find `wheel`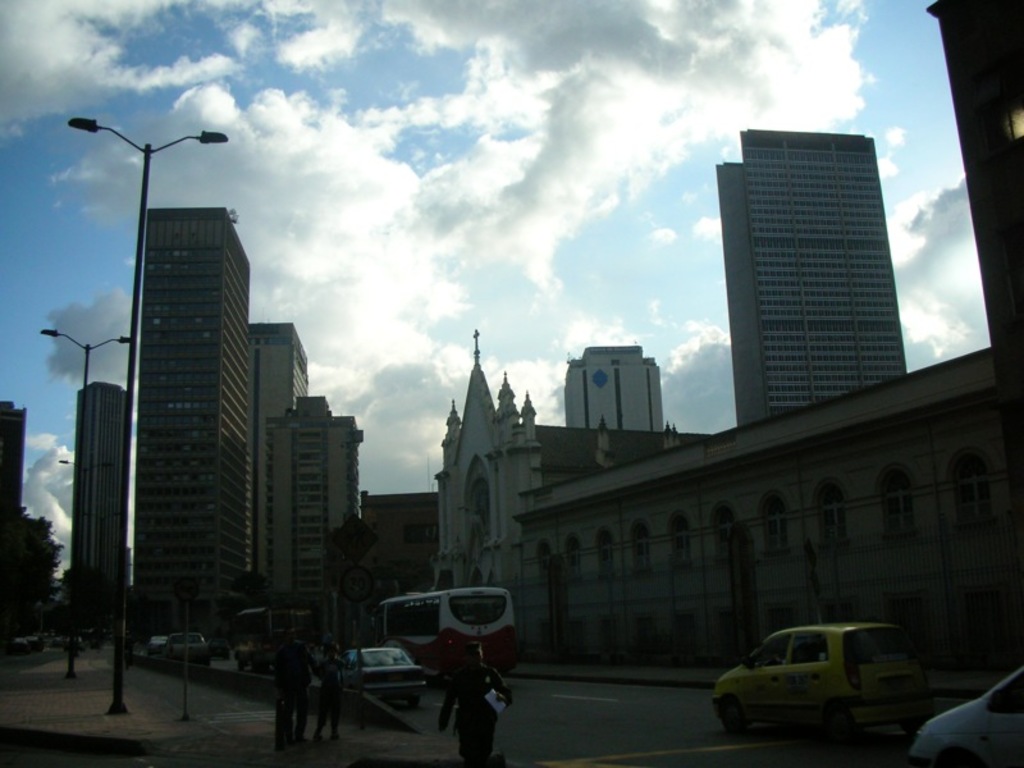
pyautogui.locateOnScreen(716, 692, 748, 731)
